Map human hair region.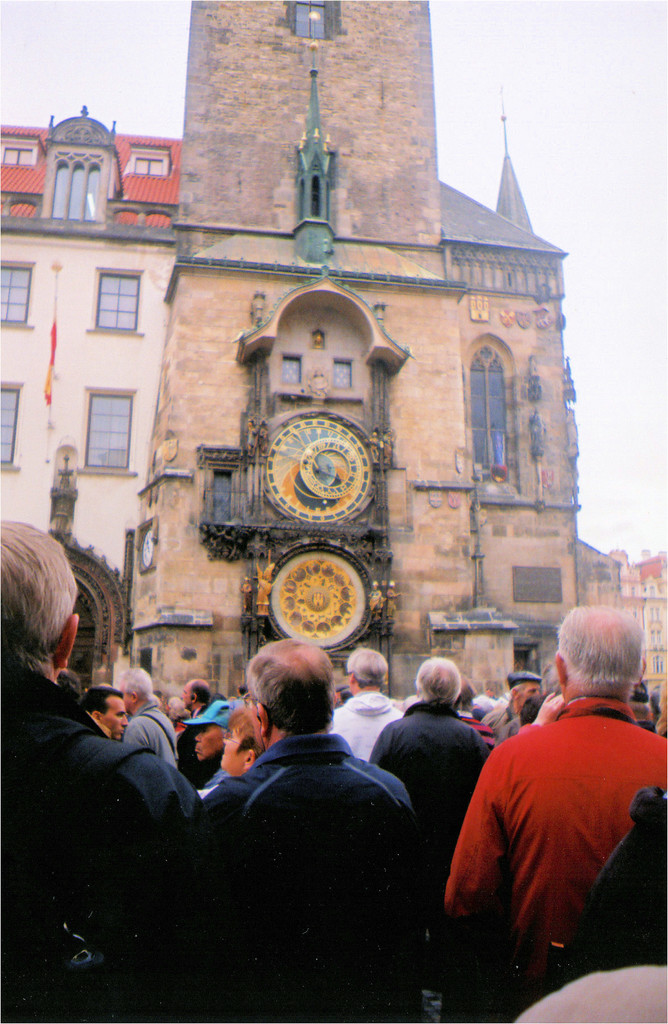
Mapped to box=[414, 657, 465, 707].
